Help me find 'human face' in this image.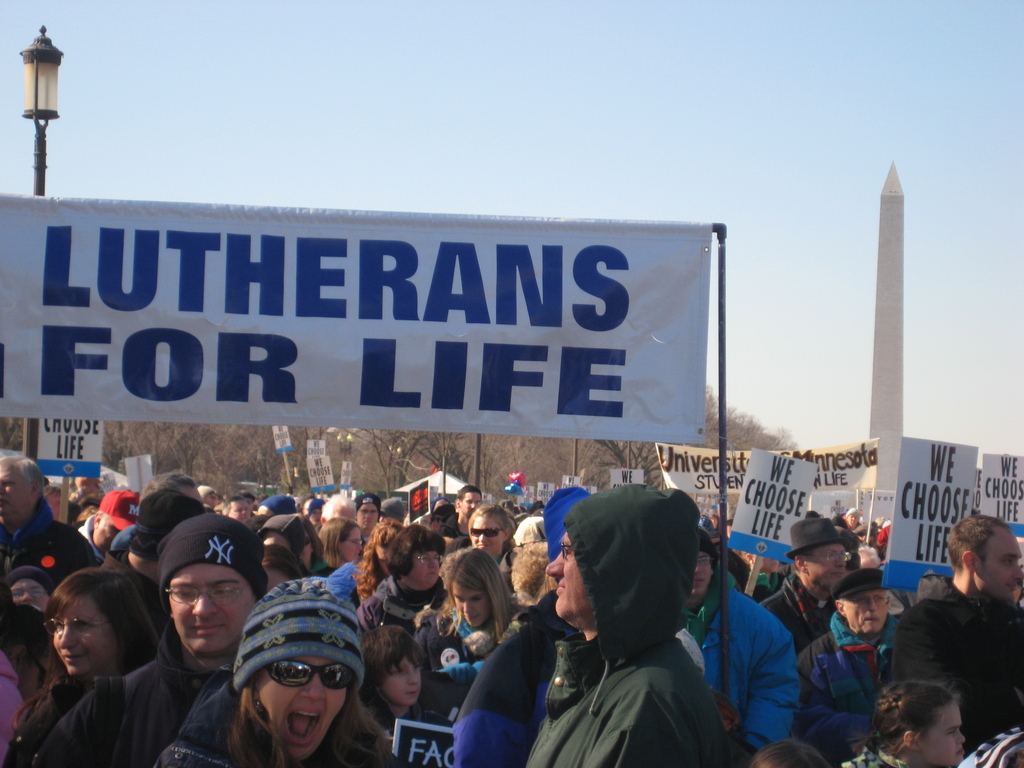
Found it: detection(804, 541, 846, 584).
